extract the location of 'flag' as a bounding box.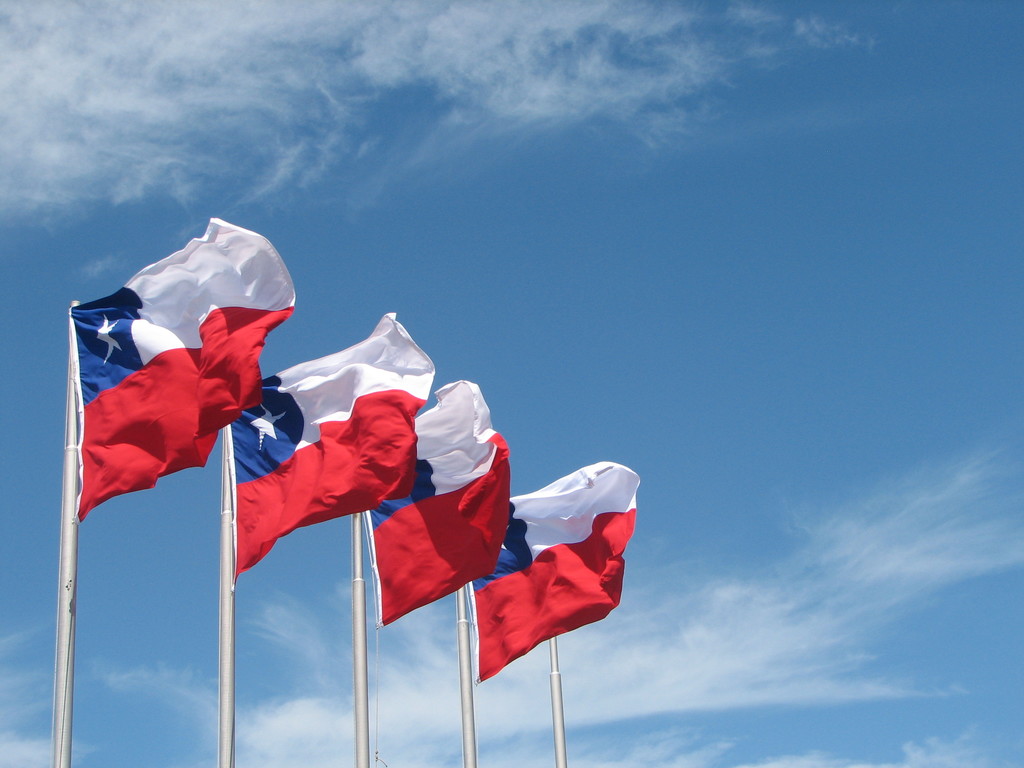
239 312 425 585.
